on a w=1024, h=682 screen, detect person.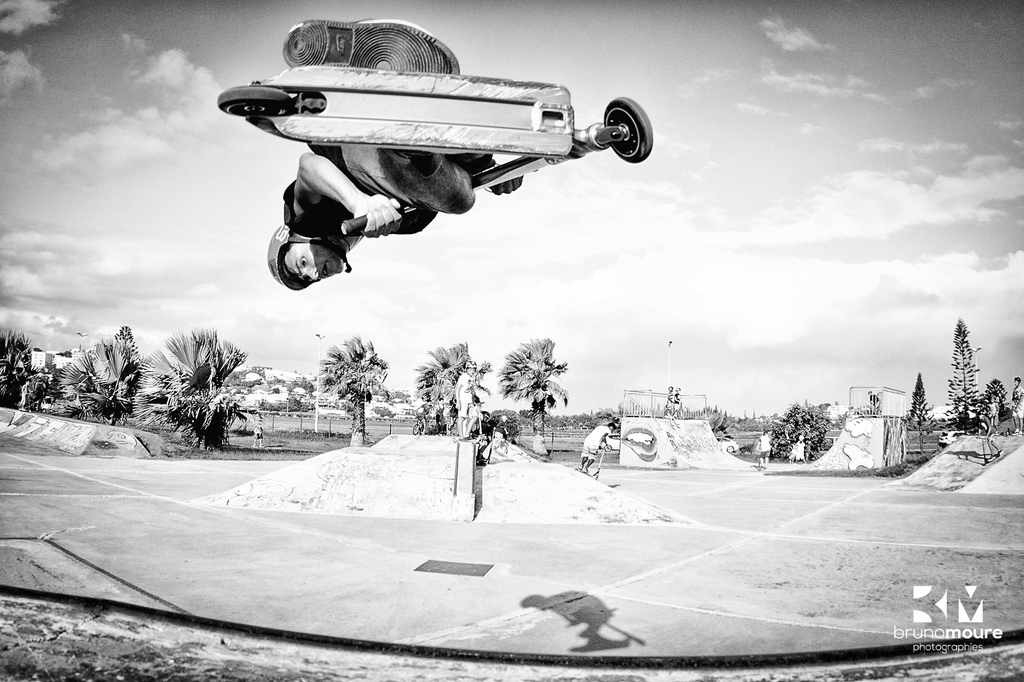
BBox(453, 360, 478, 443).
